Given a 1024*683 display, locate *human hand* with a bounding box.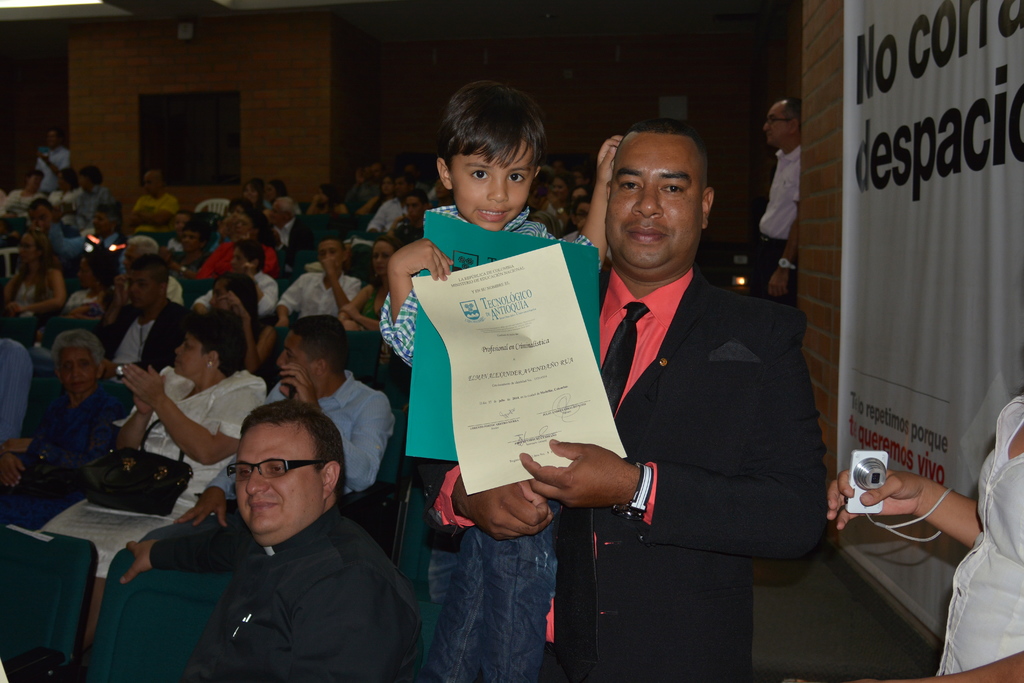
Located: detection(767, 265, 795, 302).
